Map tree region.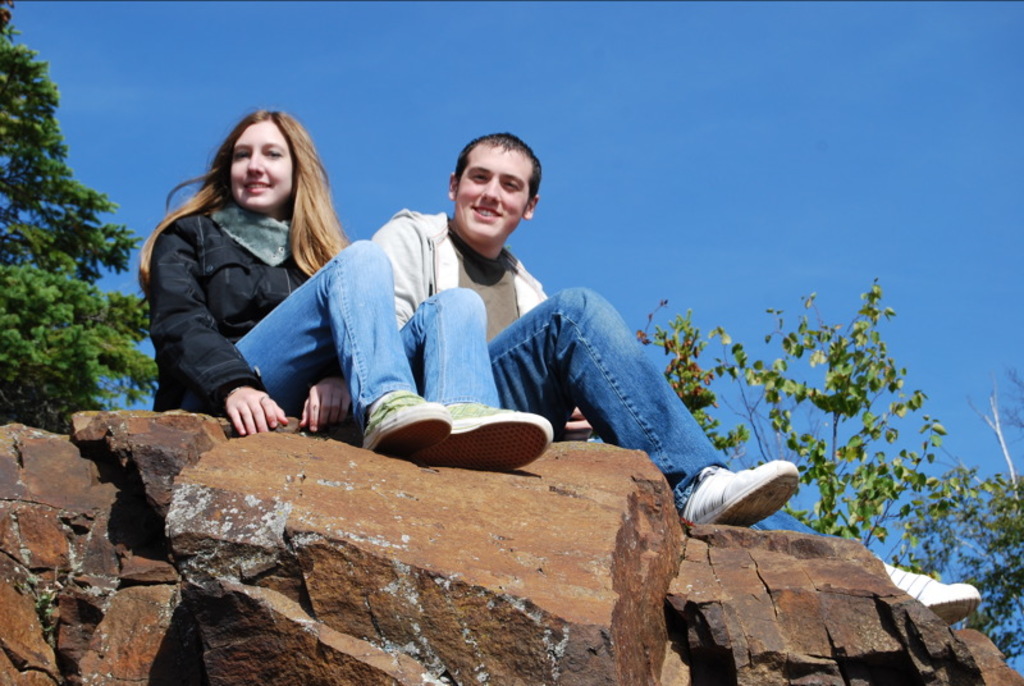
Mapped to BBox(634, 283, 973, 572).
